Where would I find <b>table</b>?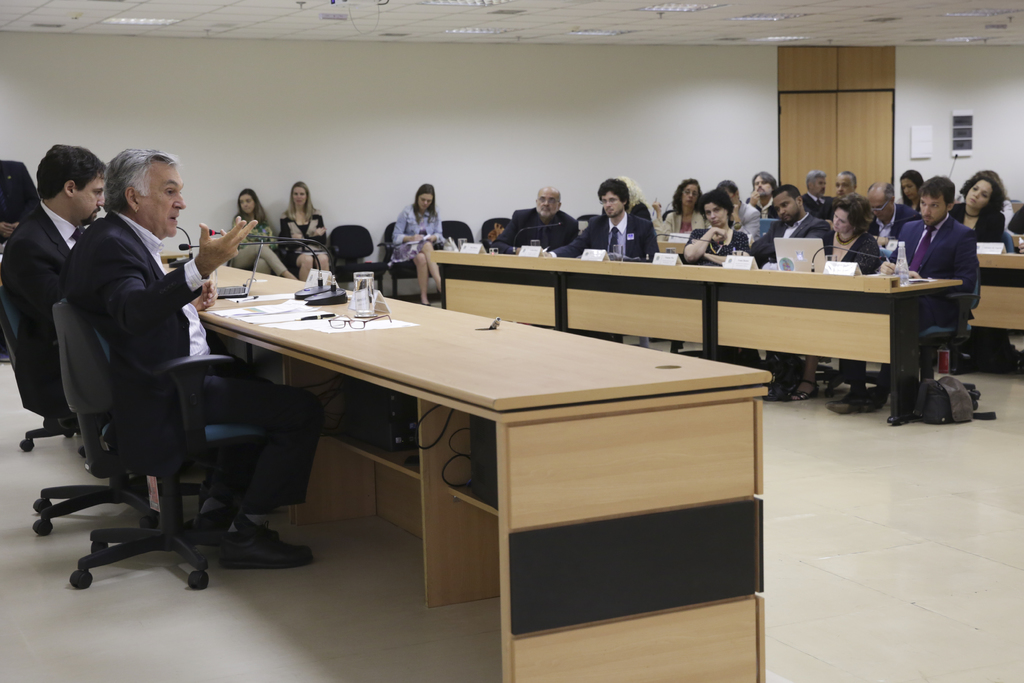
At 193/288/770/652.
